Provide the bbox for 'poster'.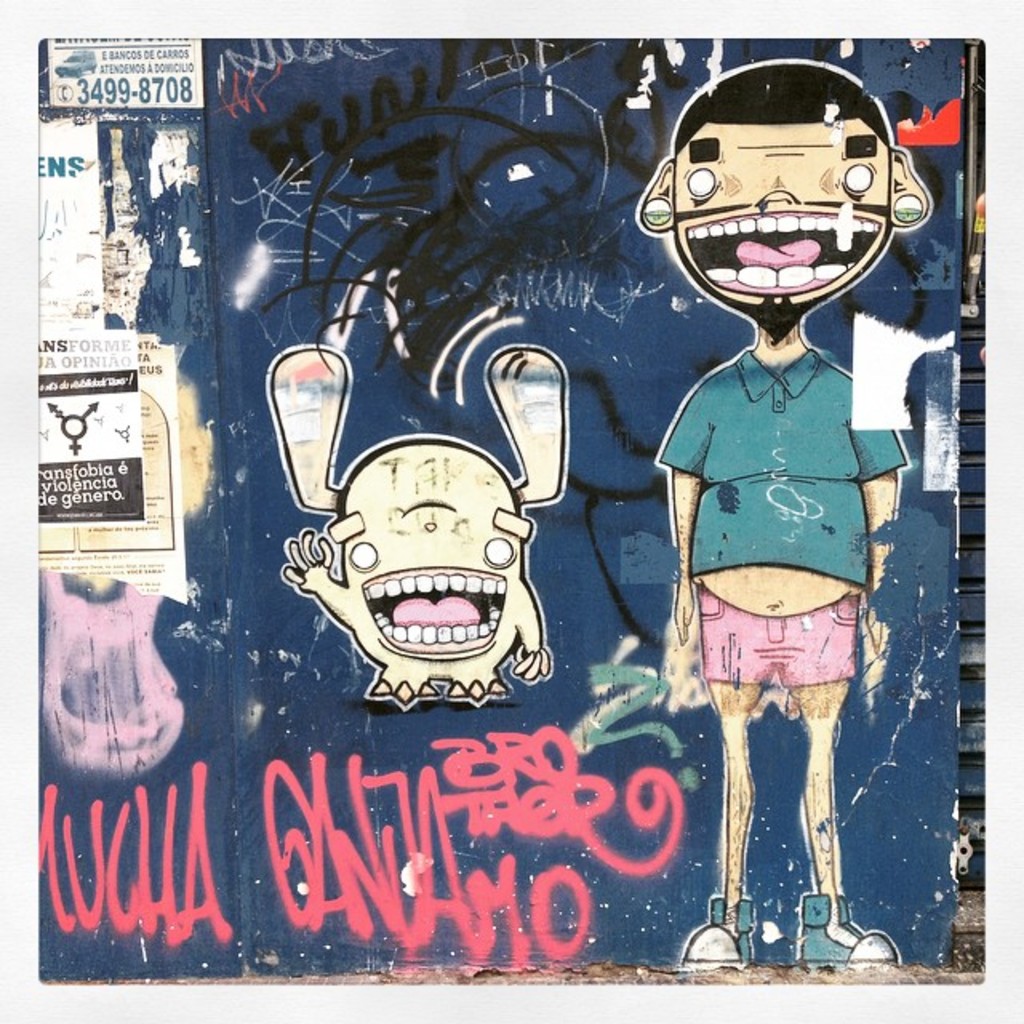
l=37, t=29, r=970, b=958.
